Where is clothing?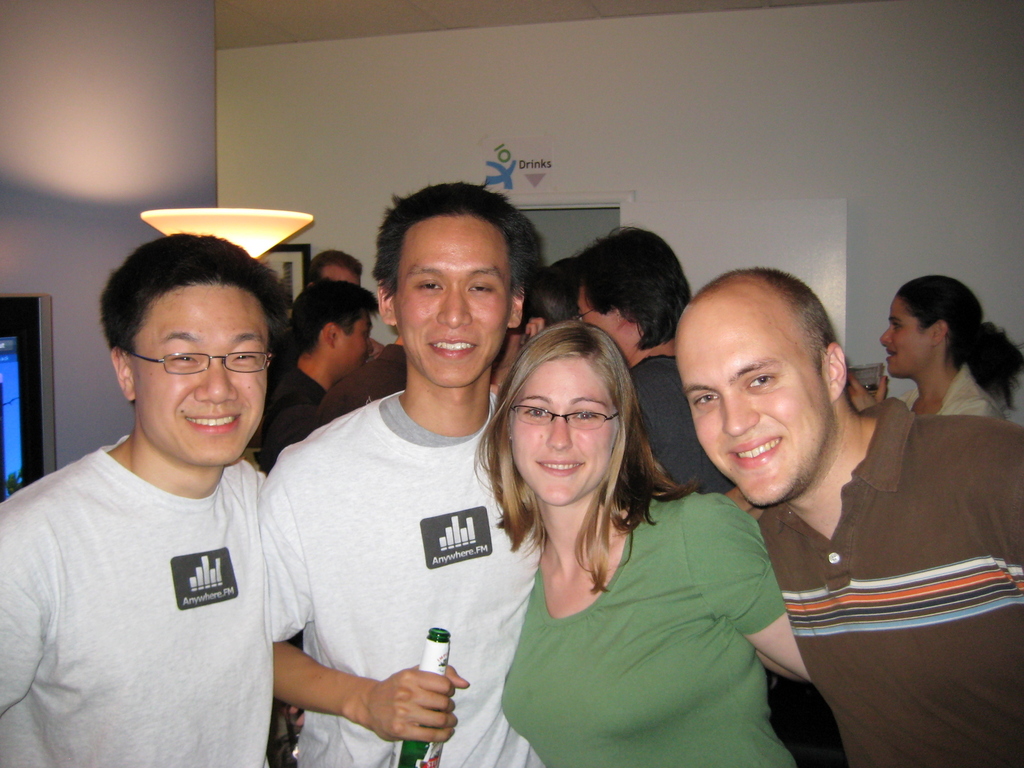
[895,360,1007,420].
